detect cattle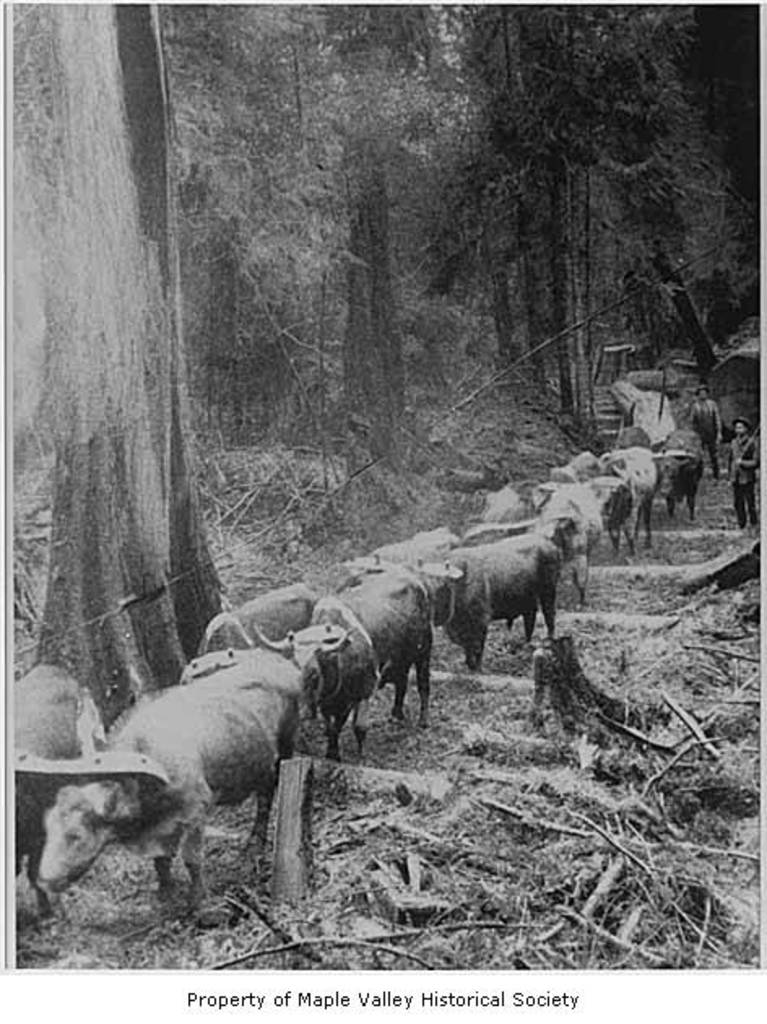
left=39, top=683, right=305, bottom=910
